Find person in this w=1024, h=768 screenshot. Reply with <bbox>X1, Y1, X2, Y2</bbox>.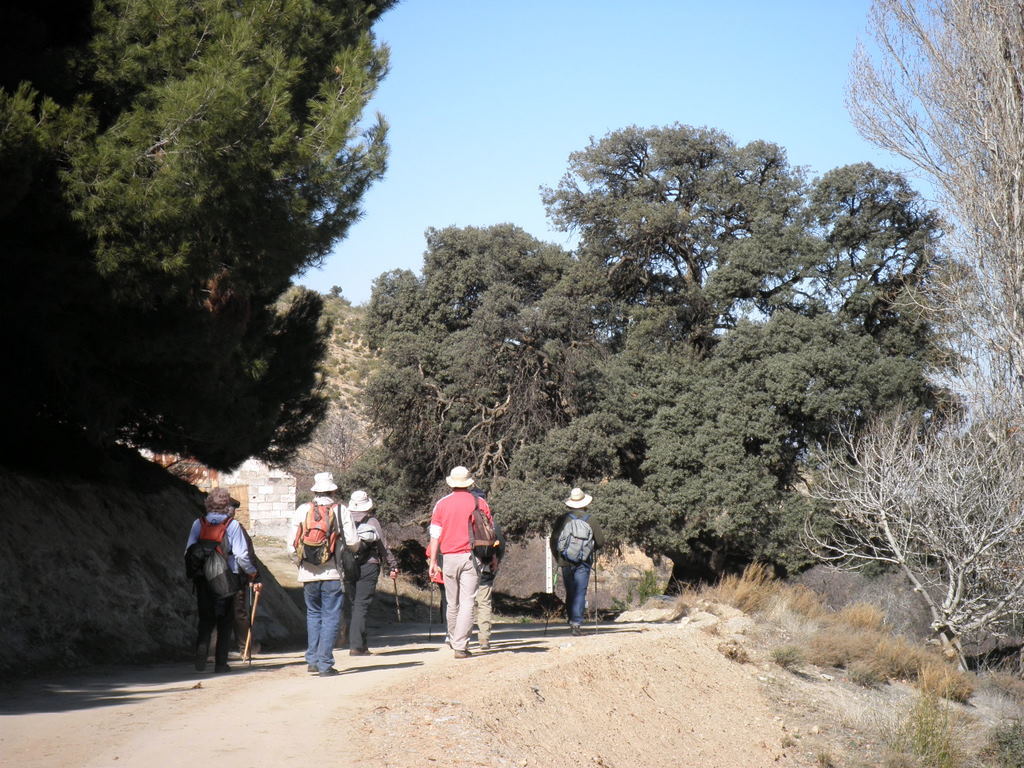
<bbox>336, 484, 398, 661</bbox>.
